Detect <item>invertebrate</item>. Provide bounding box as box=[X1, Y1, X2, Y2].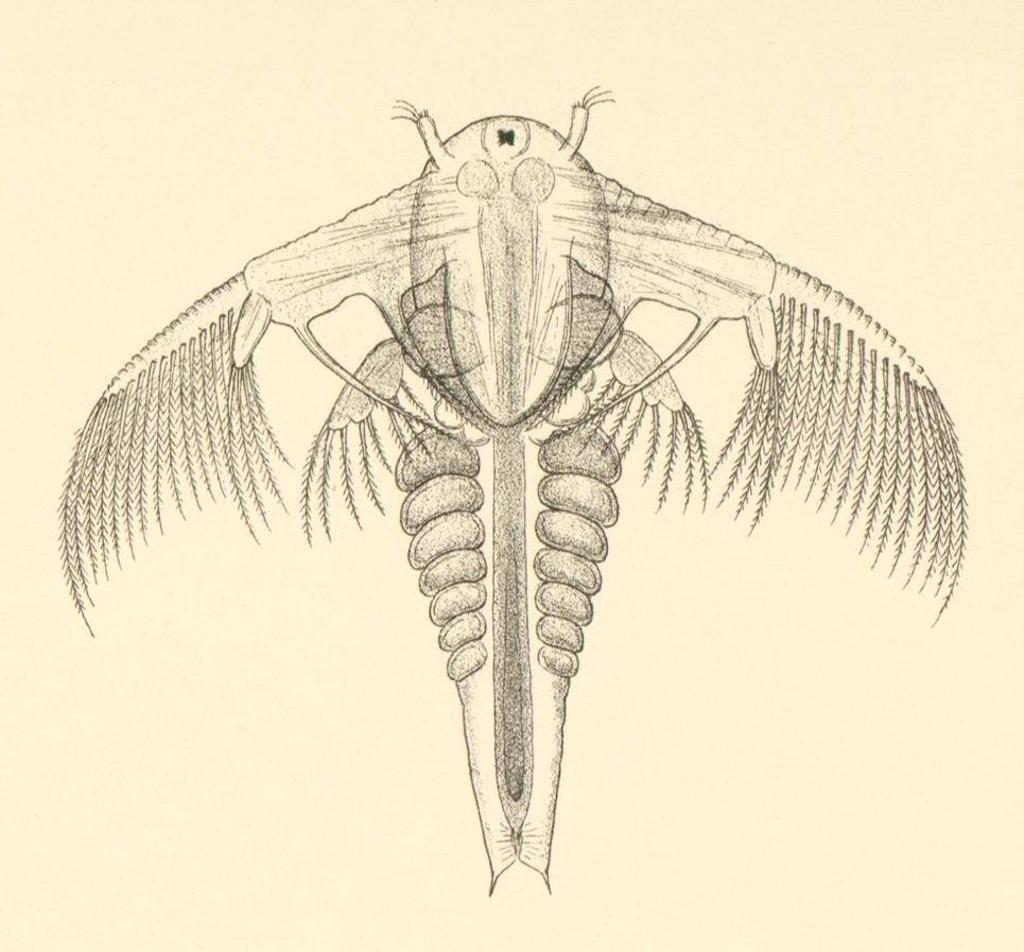
box=[53, 82, 970, 899].
